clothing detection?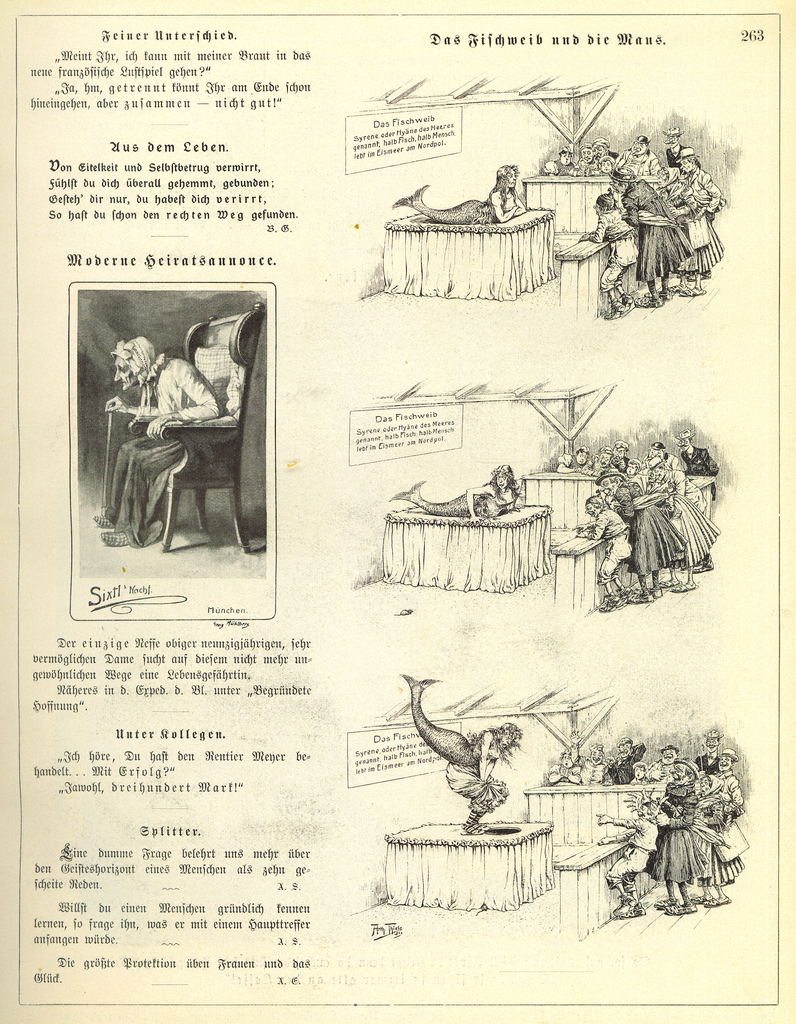
bbox=[612, 776, 735, 898]
